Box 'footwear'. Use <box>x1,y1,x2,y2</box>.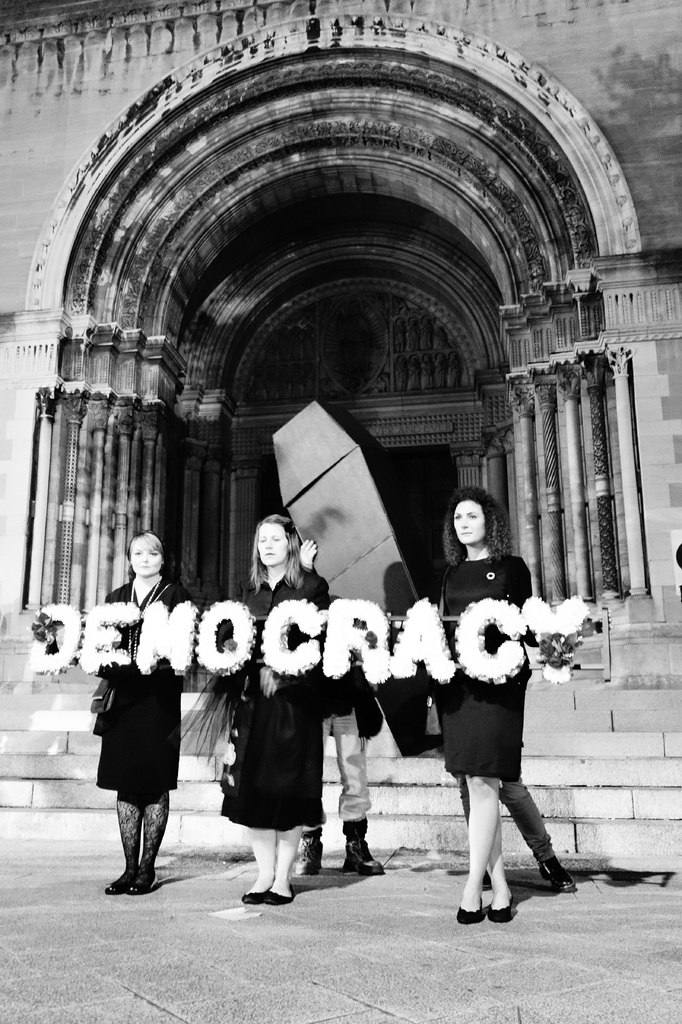
<box>294,836,327,875</box>.
